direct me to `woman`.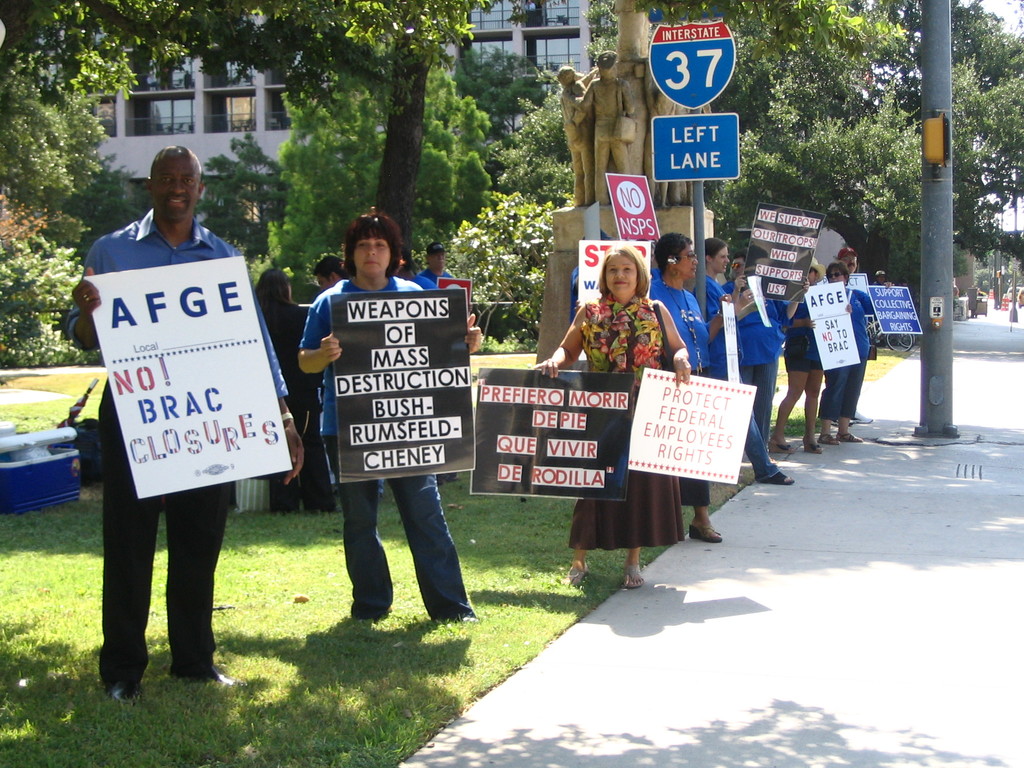
Direction: bbox(298, 207, 489, 625).
